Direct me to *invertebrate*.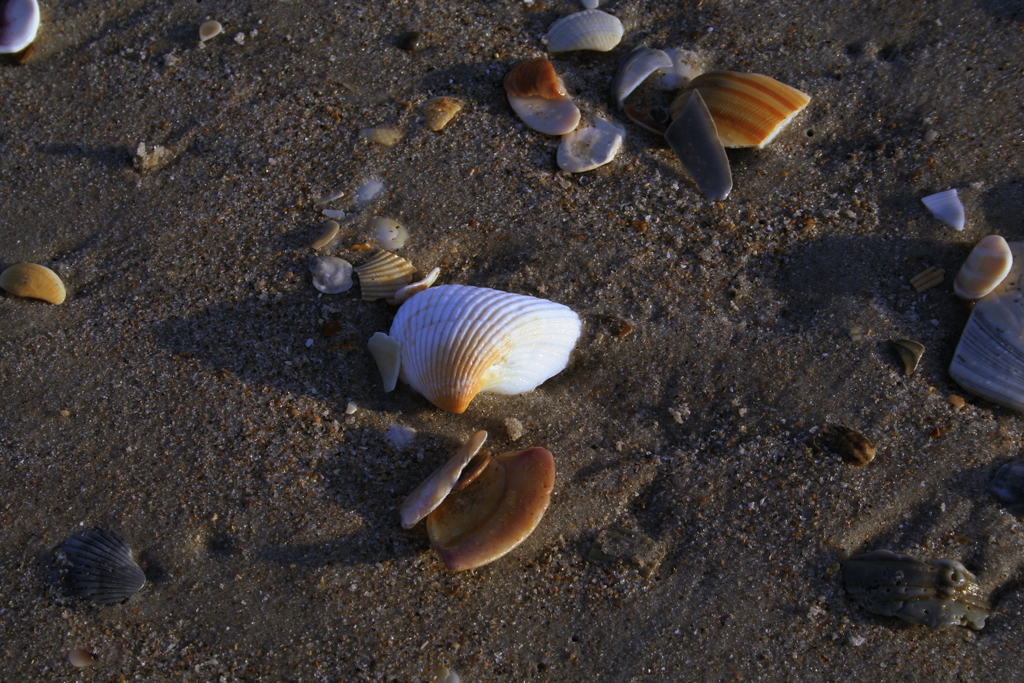
Direction: 0/0/46/57.
